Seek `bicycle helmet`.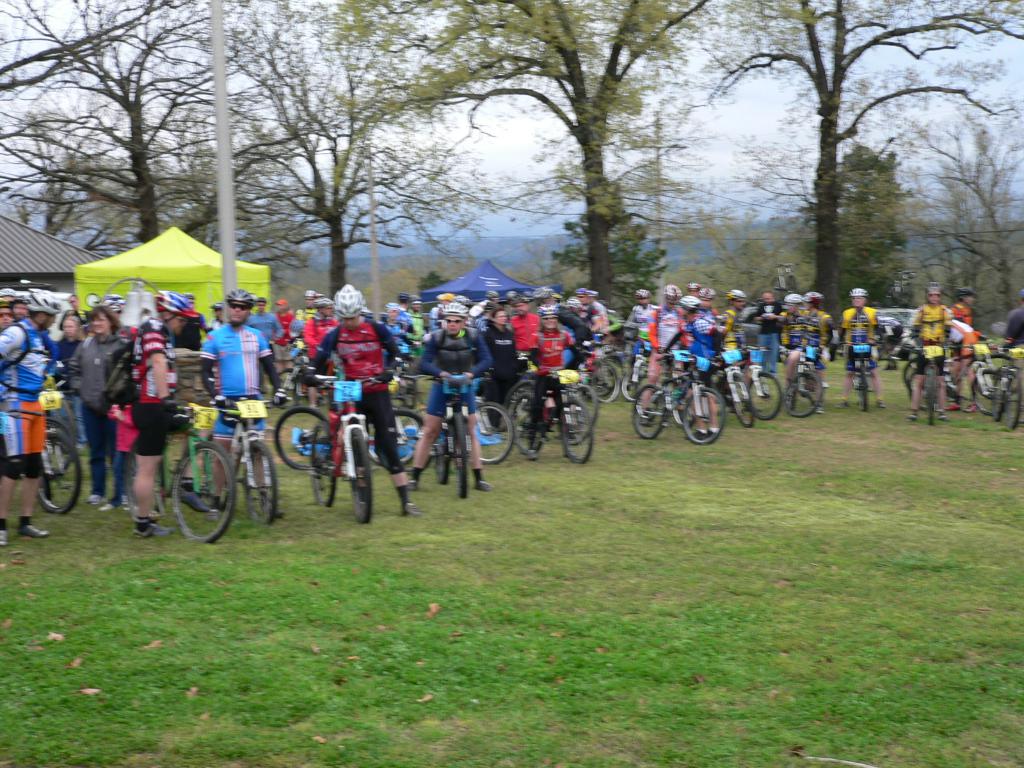
(802,287,819,302).
